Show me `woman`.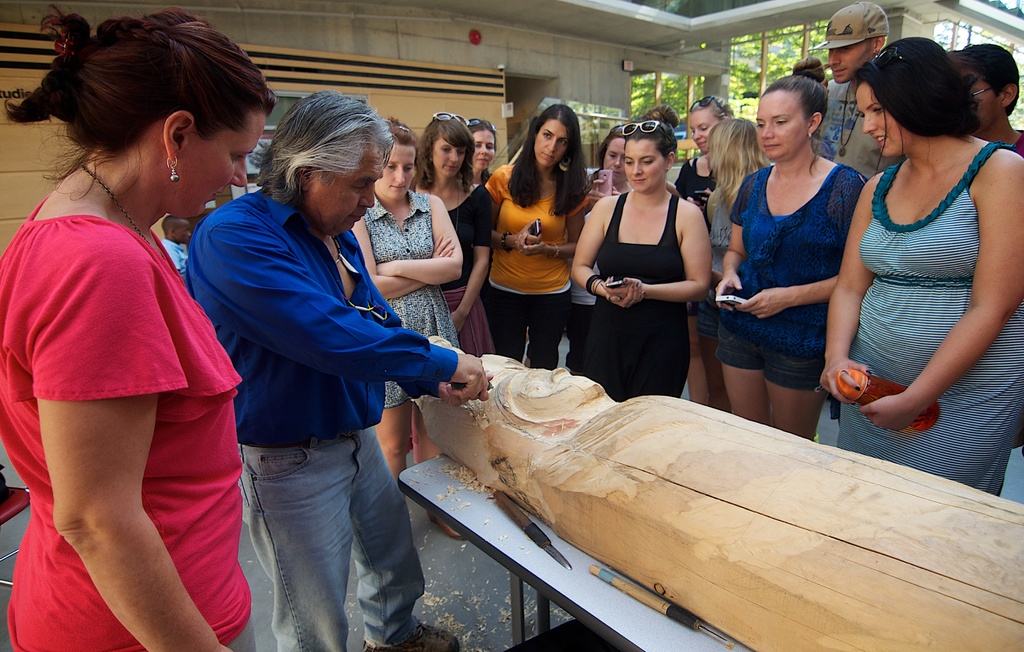
`woman` is here: 695 118 771 420.
